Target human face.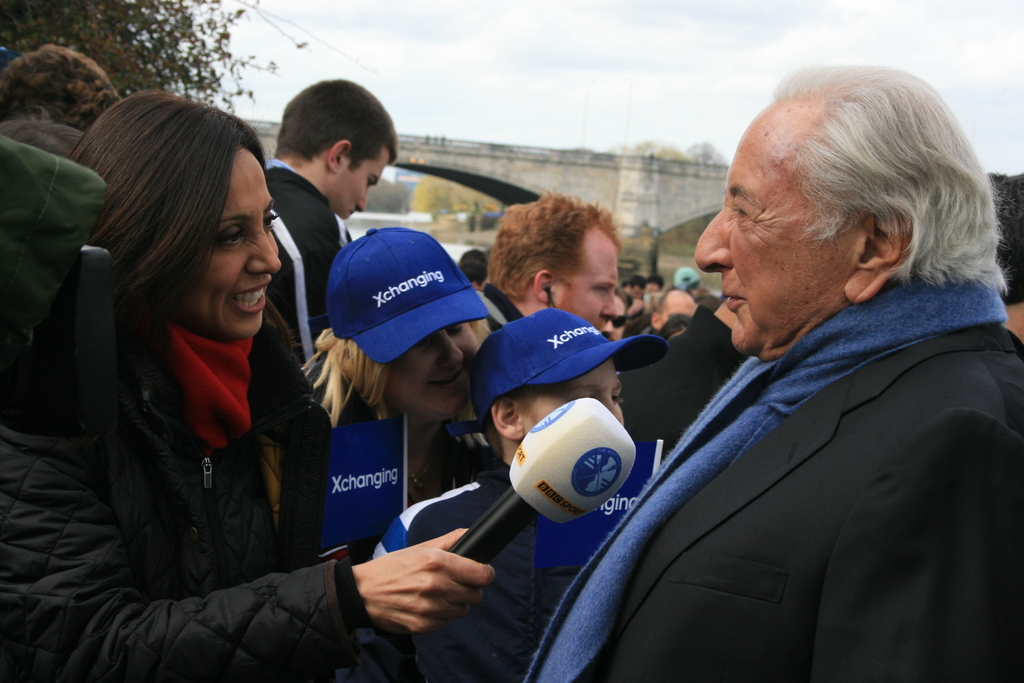
Target region: (188,145,283,342).
